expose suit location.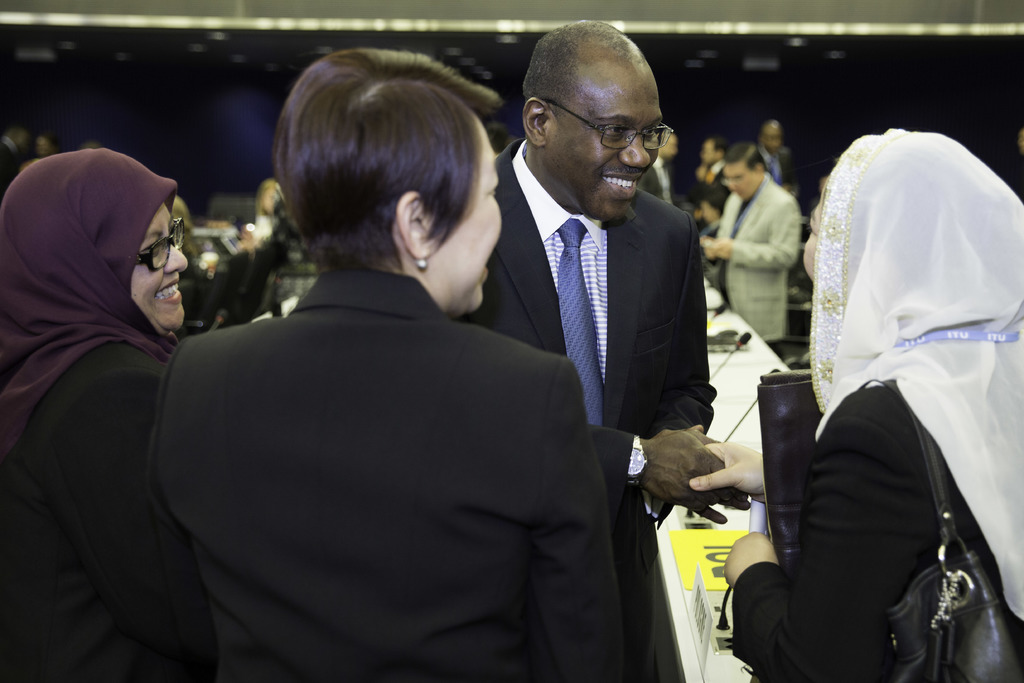
Exposed at detection(447, 137, 719, 677).
